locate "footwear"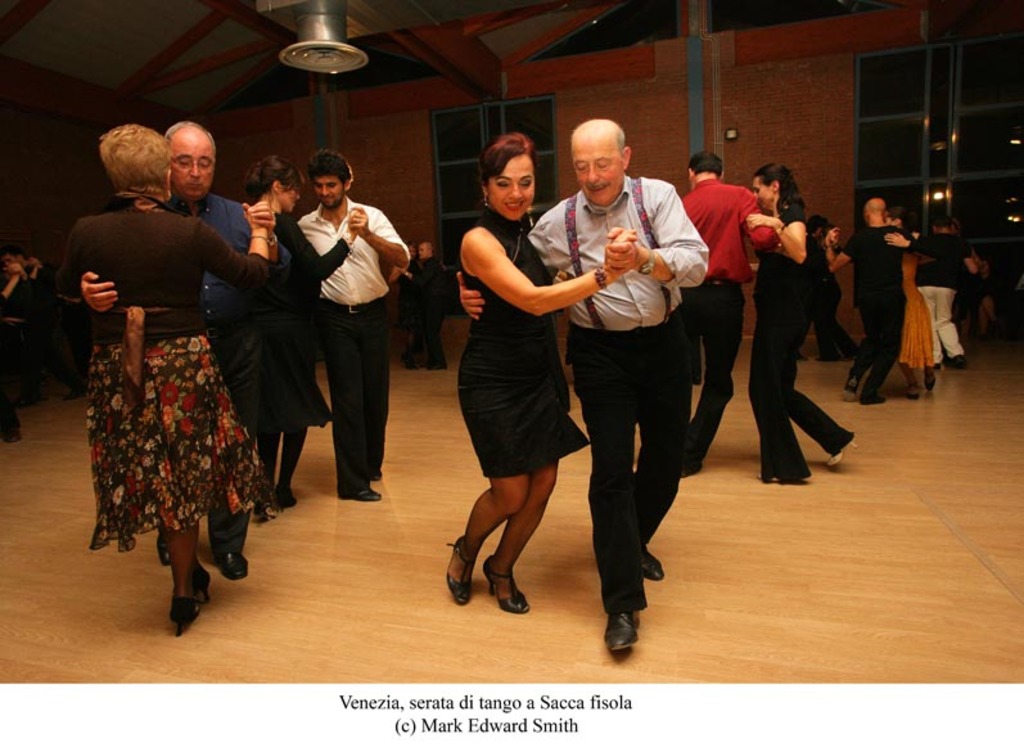
[365, 461, 384, 478]
